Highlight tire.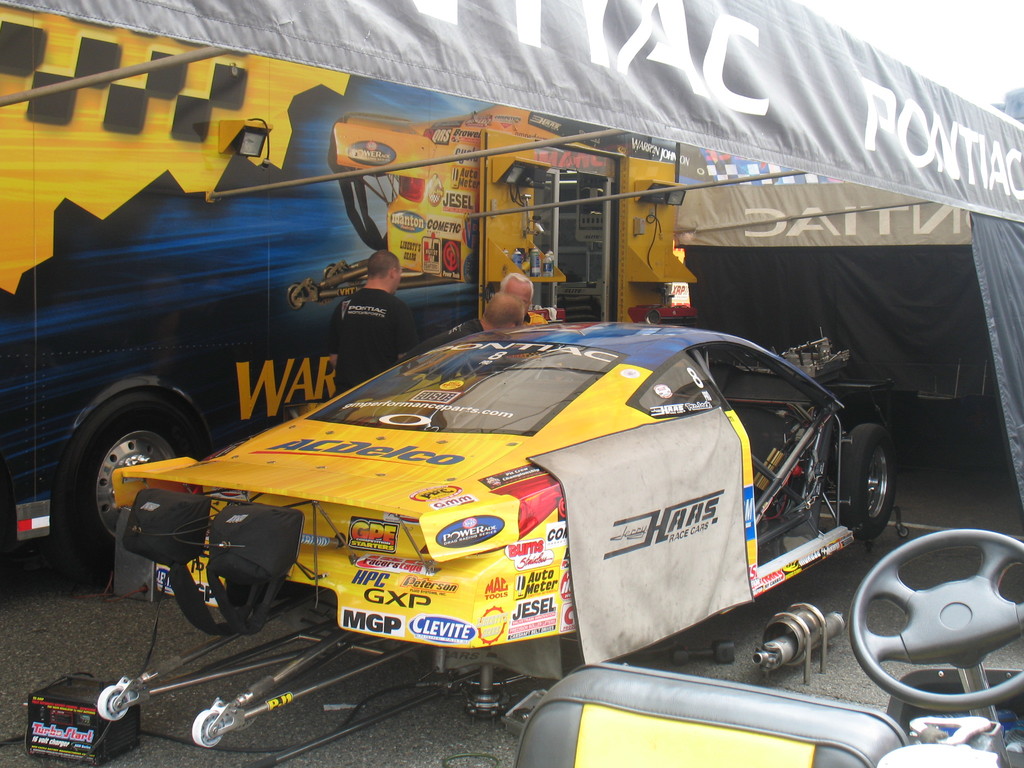
Highlighted region: 43, 370, 191, 574.
